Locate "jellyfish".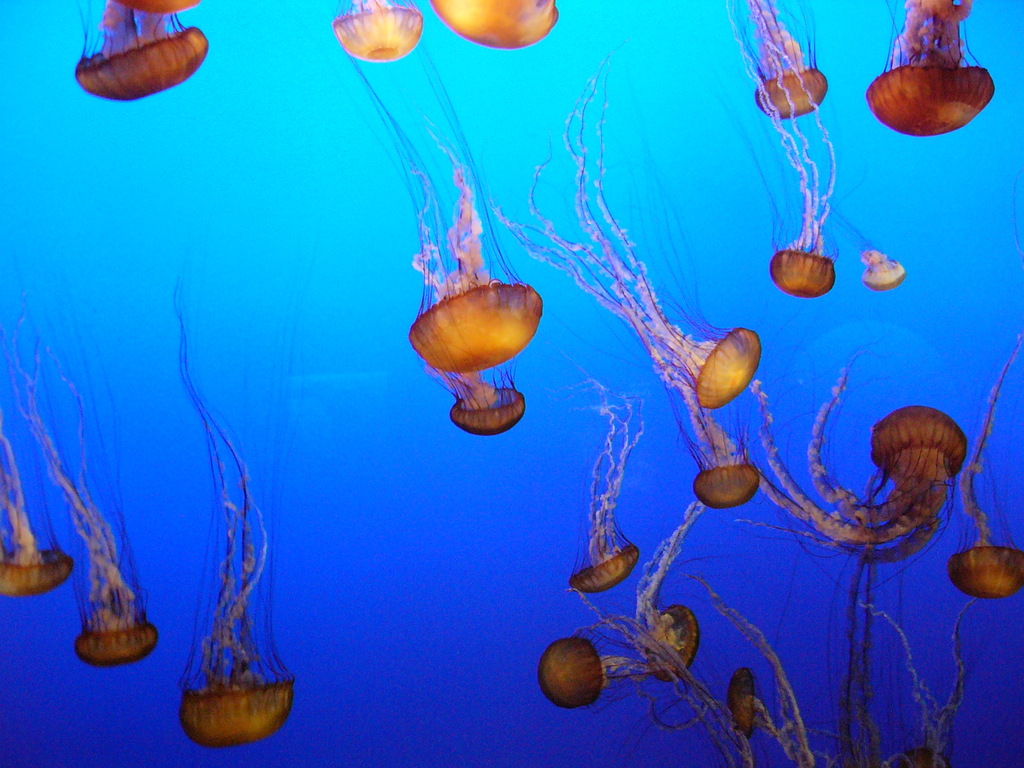
Bounding box: x1=730 y1=0 x2=831 y2=122.
